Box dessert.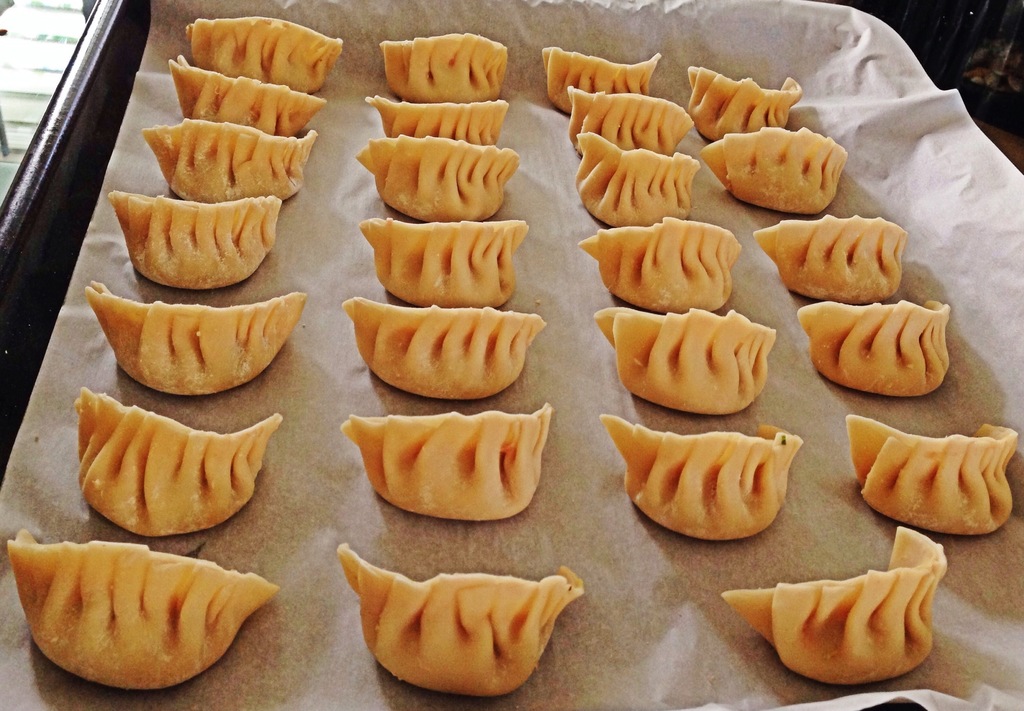
<box>142,113,313,199</box>.
